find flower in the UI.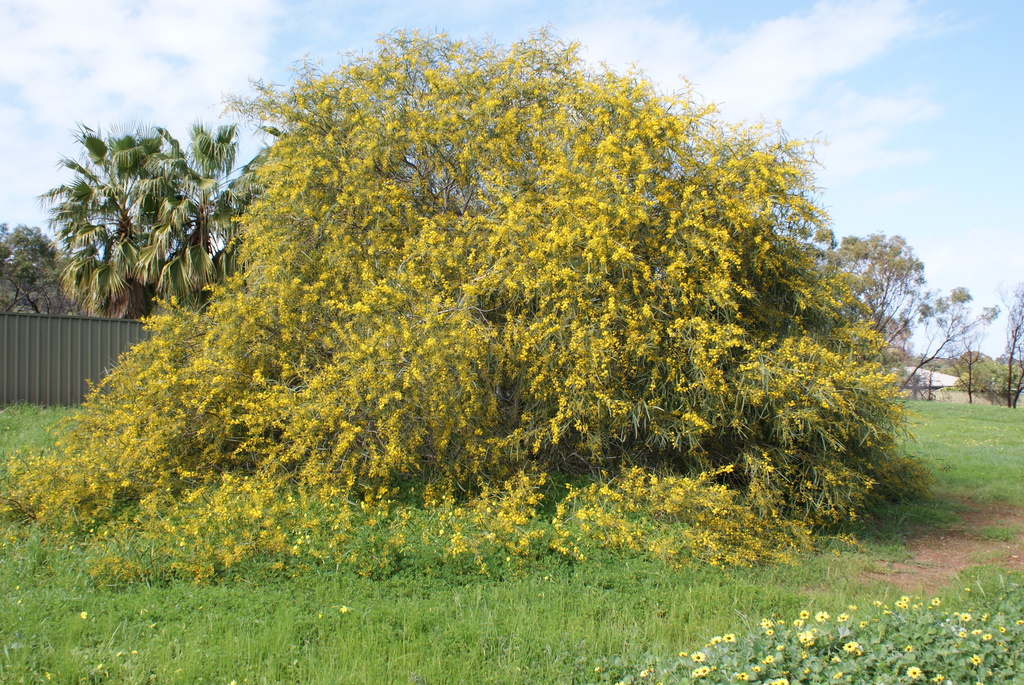
UI element at pyautogui.locateOnScreen(952, 610, 959, 617).
